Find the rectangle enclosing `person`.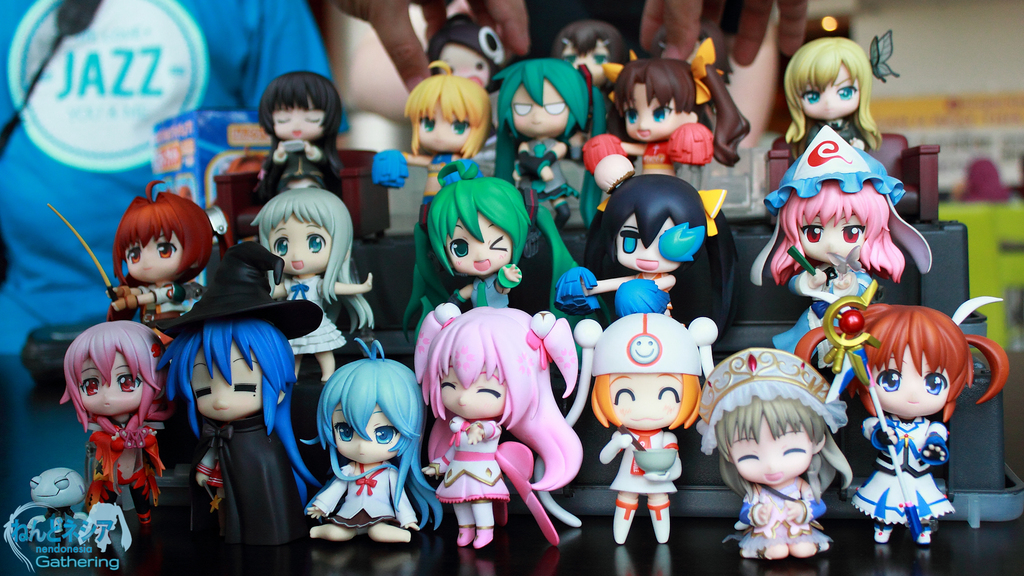
Rect(689, 347, 860, 559).
